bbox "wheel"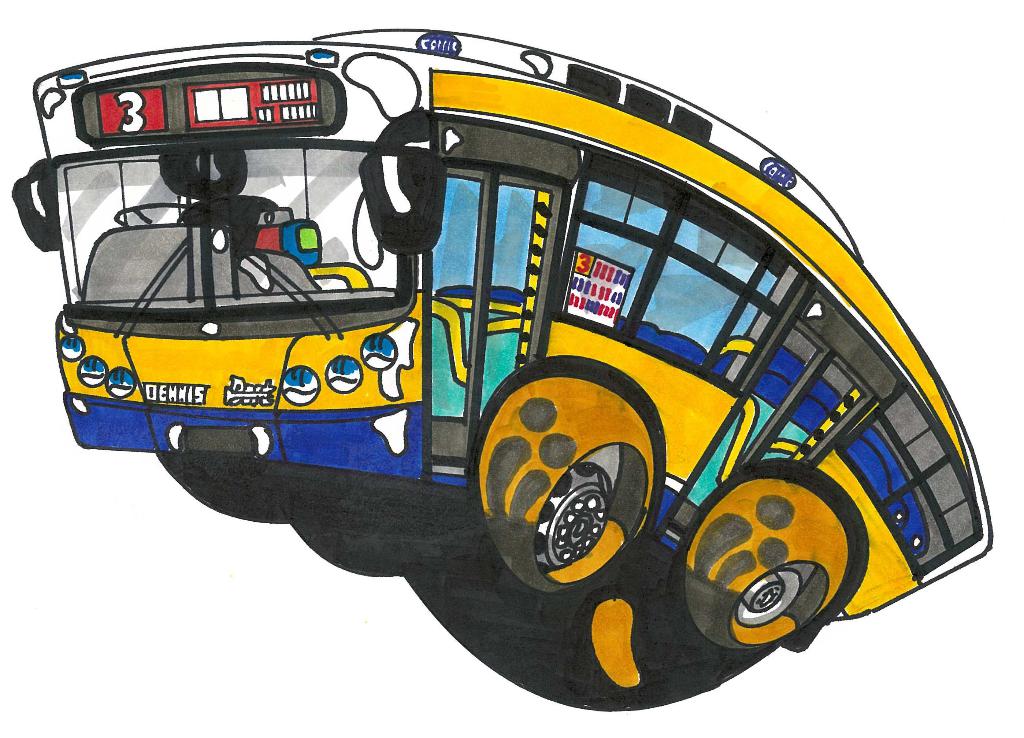
bbox(537, 454, 623, 571)
